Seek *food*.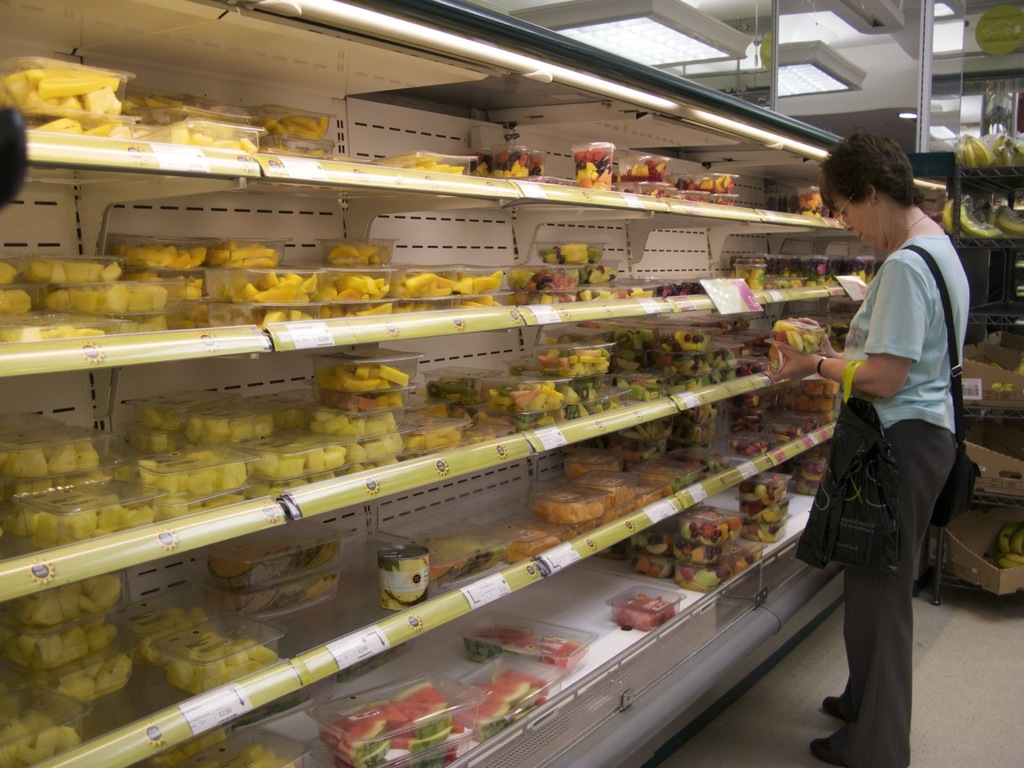
region(31, 117, 138, 145).
